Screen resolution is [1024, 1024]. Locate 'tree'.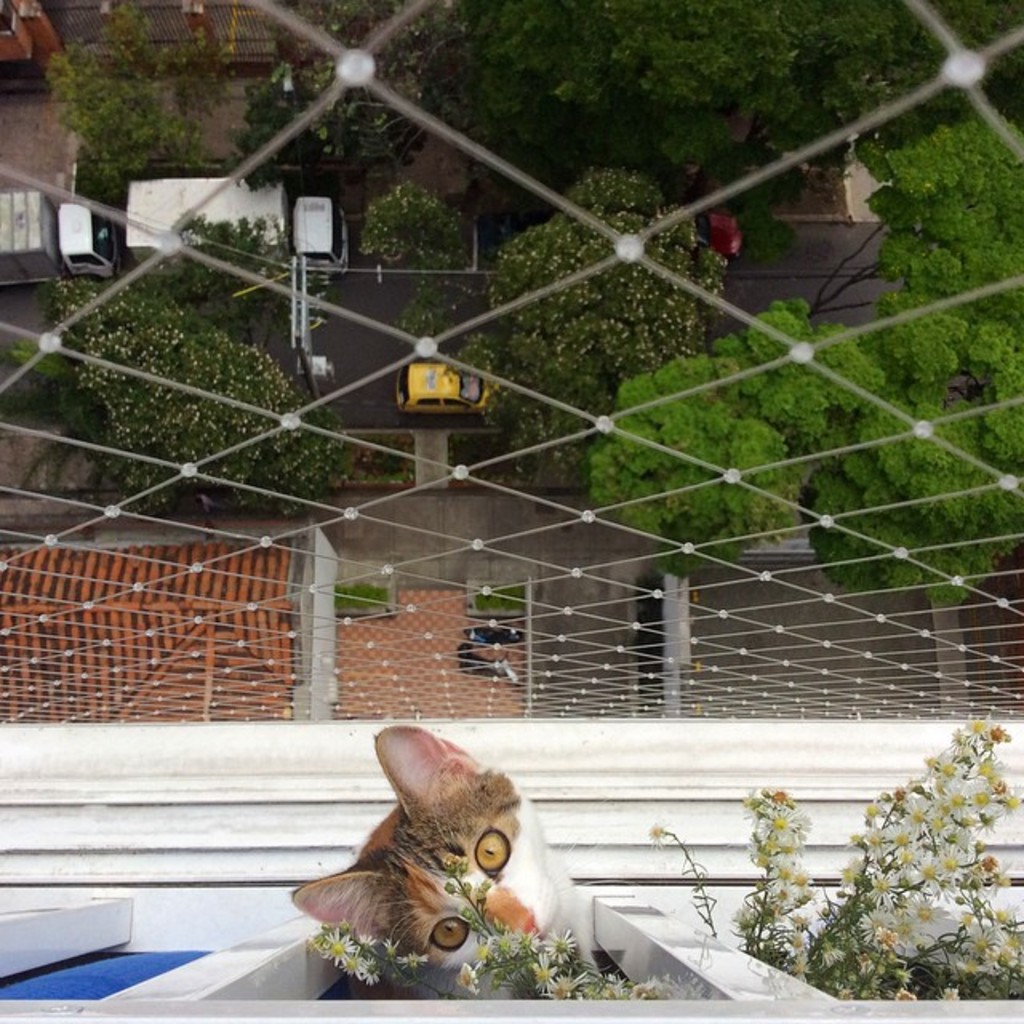
pyautogui.locateOnScreen(42, 278, 357, 531).
